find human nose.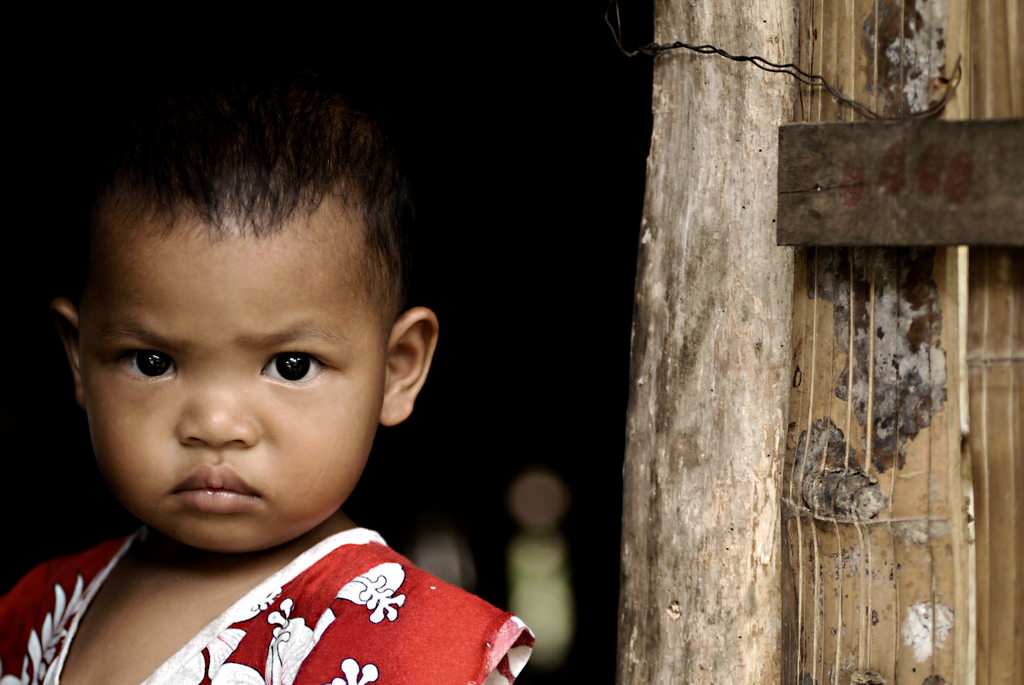
172, 384, 257, 449.
